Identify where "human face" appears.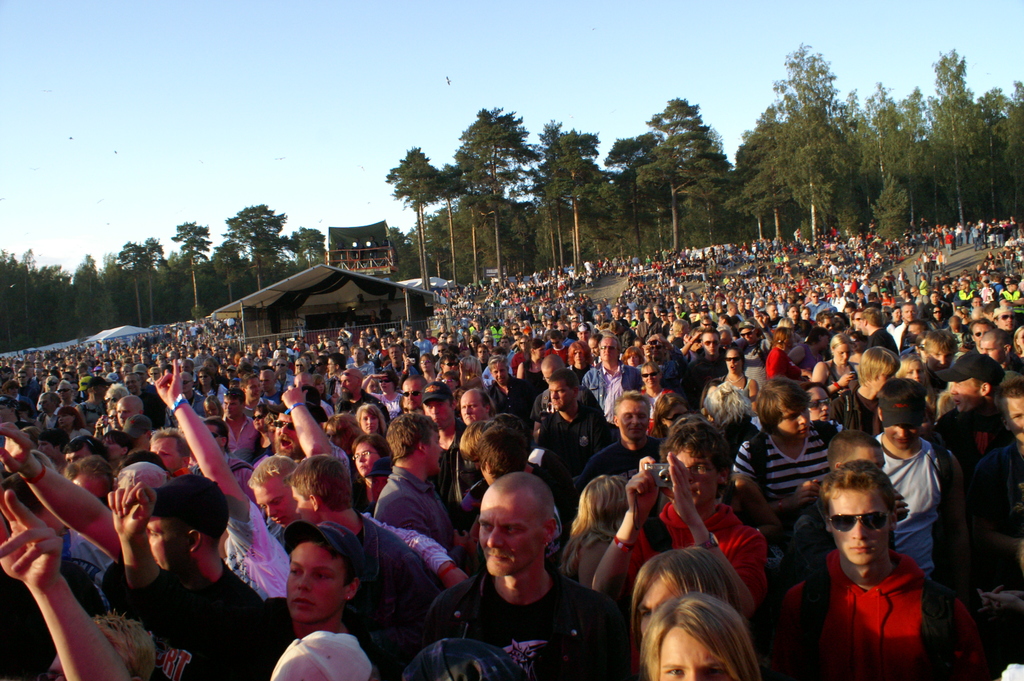
Appears at <box>206,403,216,414</box>.
